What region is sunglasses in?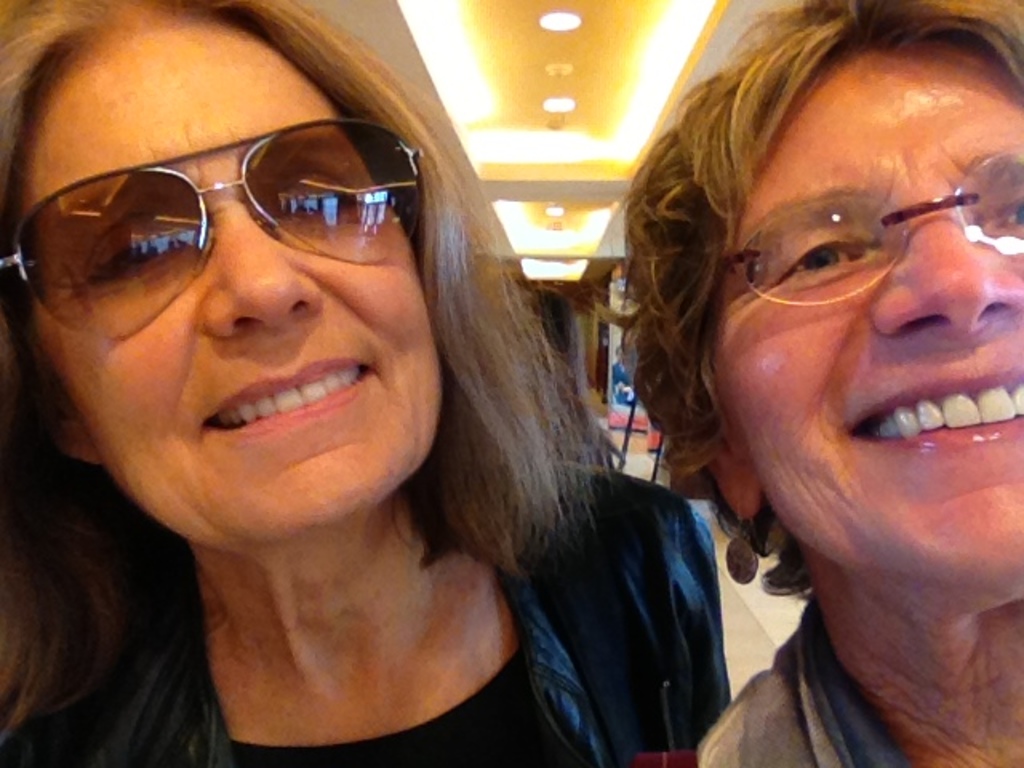
locate(0, 115, 422, 336).
